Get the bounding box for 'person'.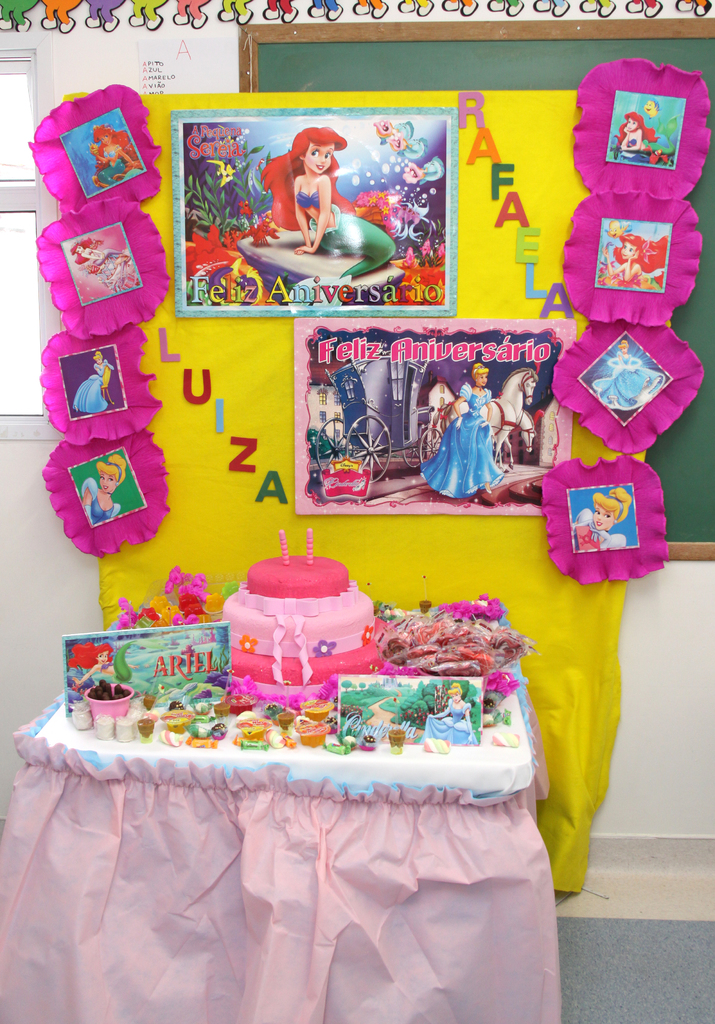
region(91, 129, 143, 197).
